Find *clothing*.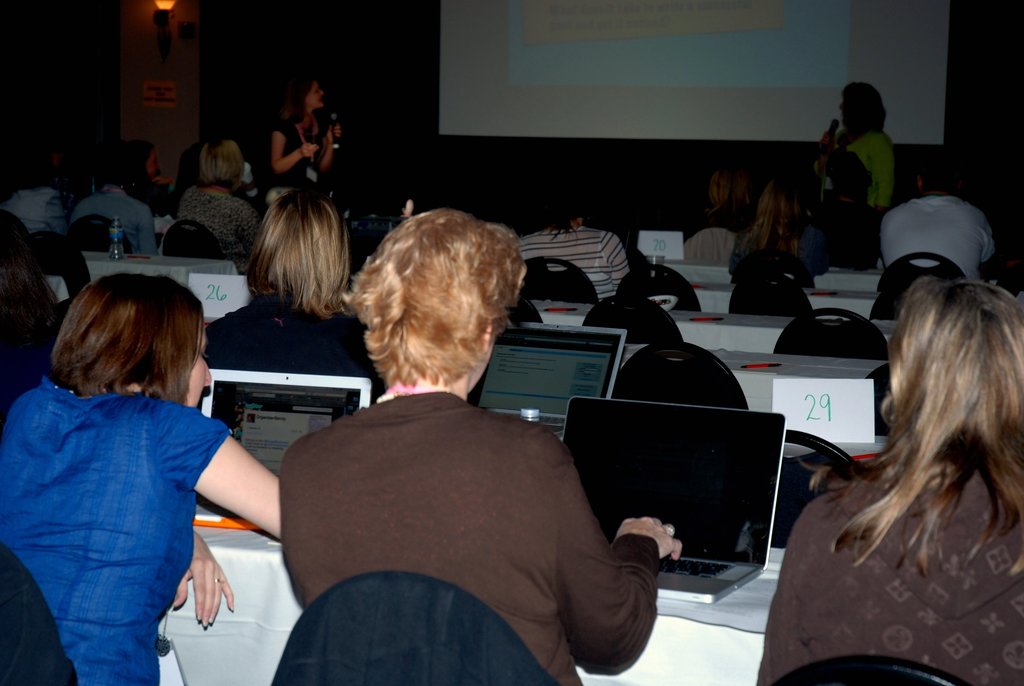
x1=844, y1=126, x2=893, y2=215.
